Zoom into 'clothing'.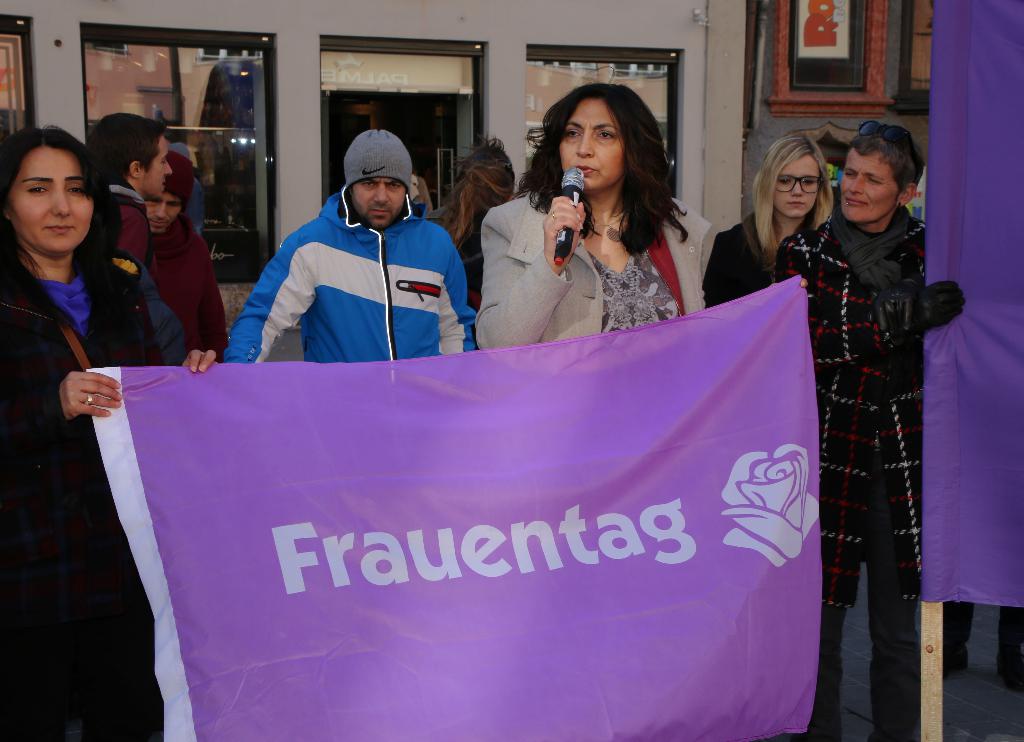
Zoom target: <region>2, 248, 154, 741</region>.
